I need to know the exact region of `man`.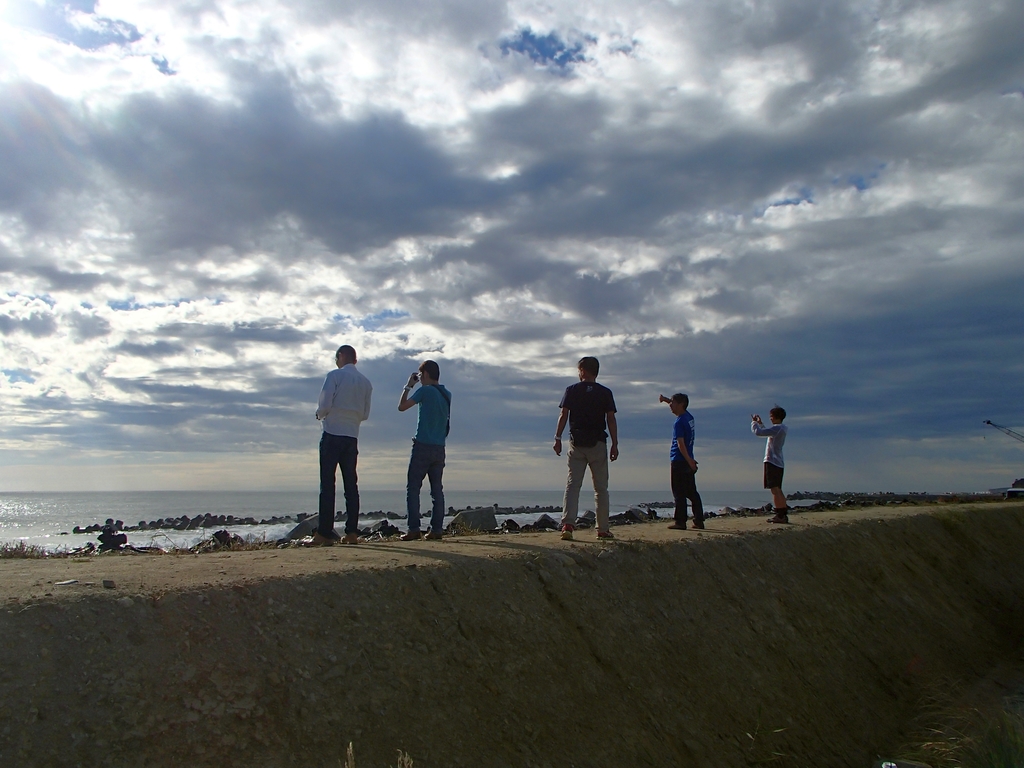
Region: detection(752, 410, 789, 522).
